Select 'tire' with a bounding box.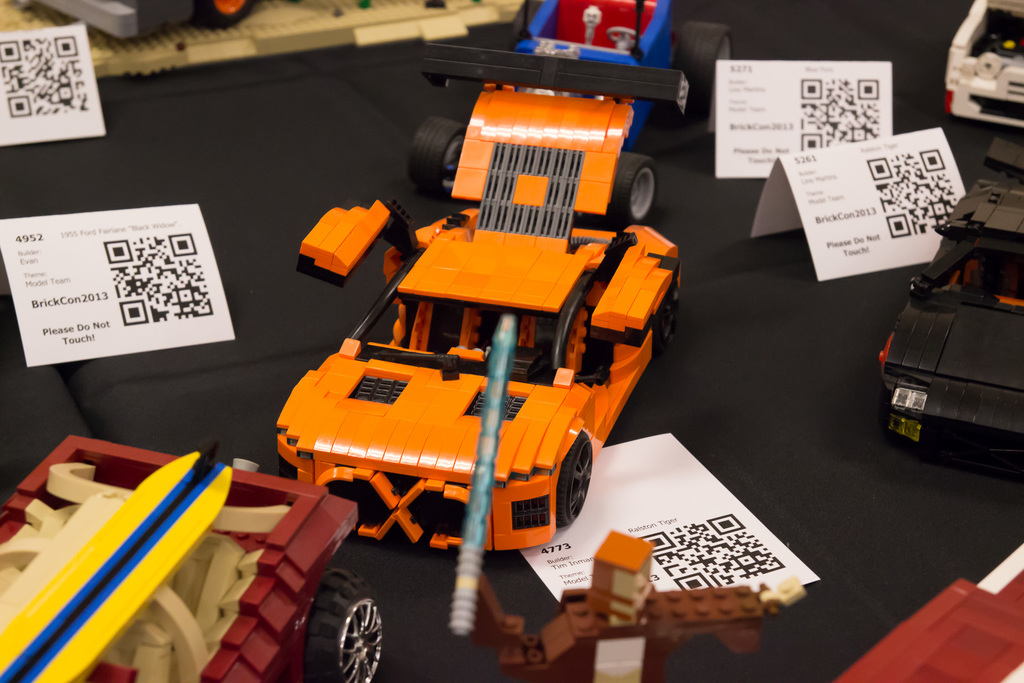
292, 550, 387, 682.
